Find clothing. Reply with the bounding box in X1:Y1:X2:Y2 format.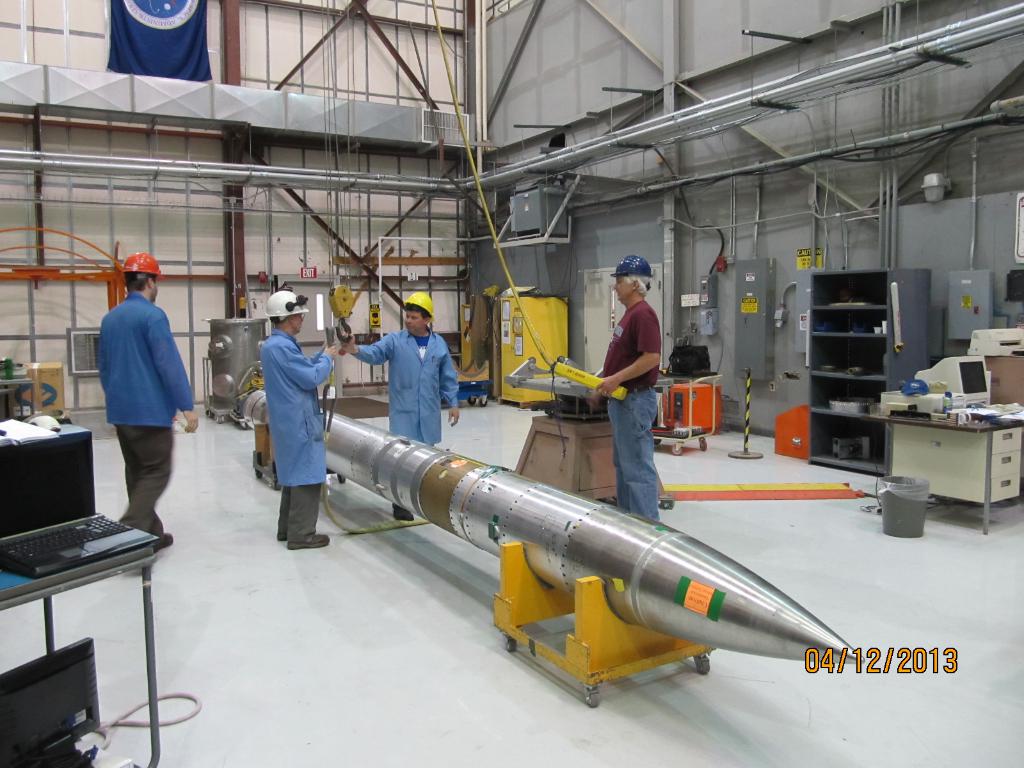
599:299:662:521.
